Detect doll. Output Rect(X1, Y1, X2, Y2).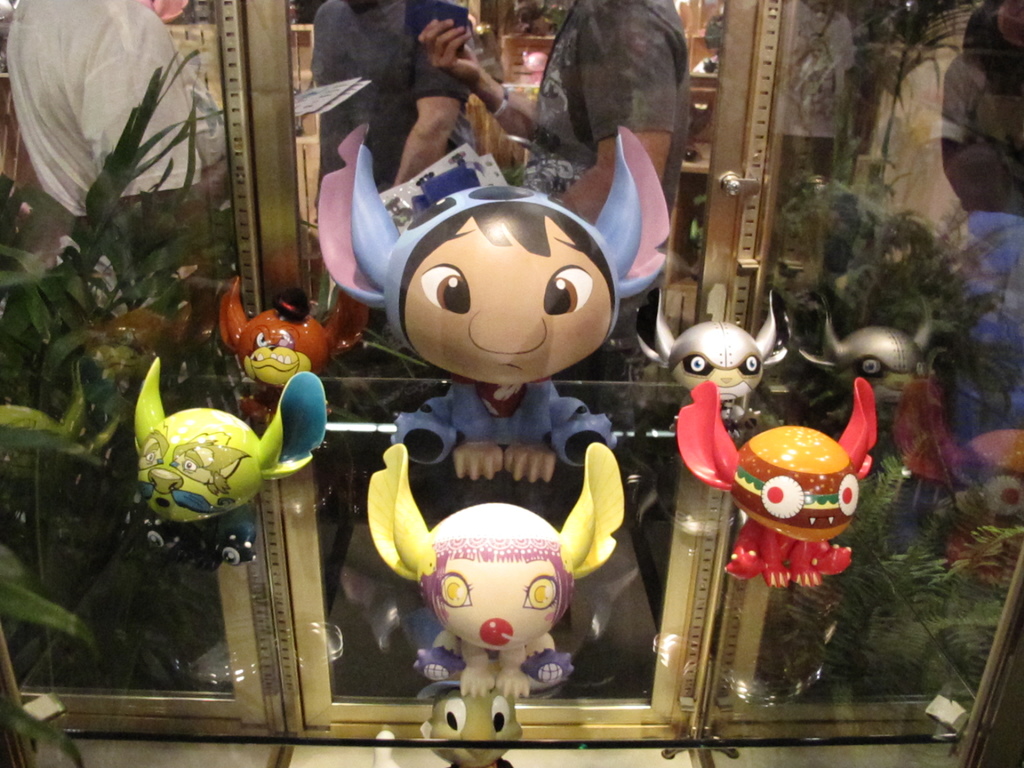
Rect(390, 464, 576, 733).
